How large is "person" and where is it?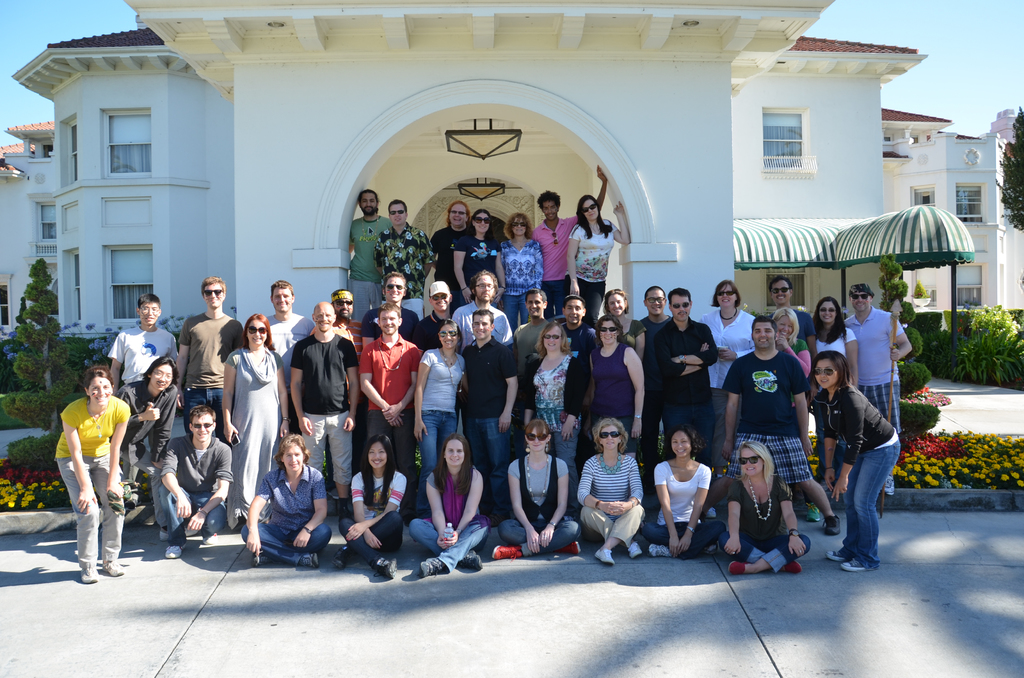
Bounding box: 372/197/435/322.
